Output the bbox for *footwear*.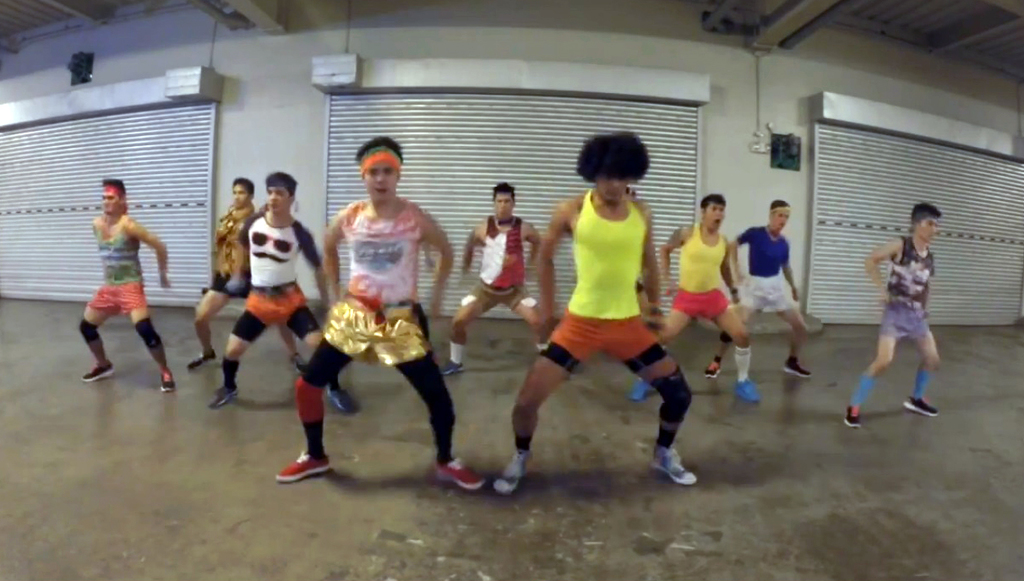
region(163, 369, 173, 390).
